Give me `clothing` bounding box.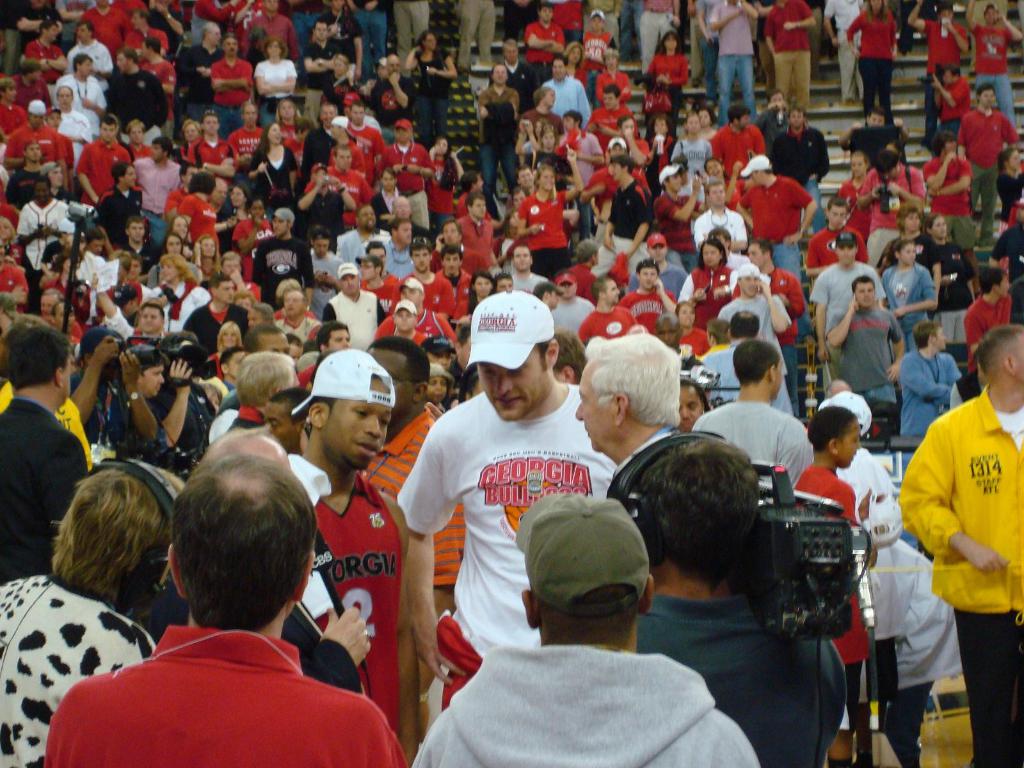
{"x1": 686, "y1": 261, "x2": 739, "y2": 319}.
